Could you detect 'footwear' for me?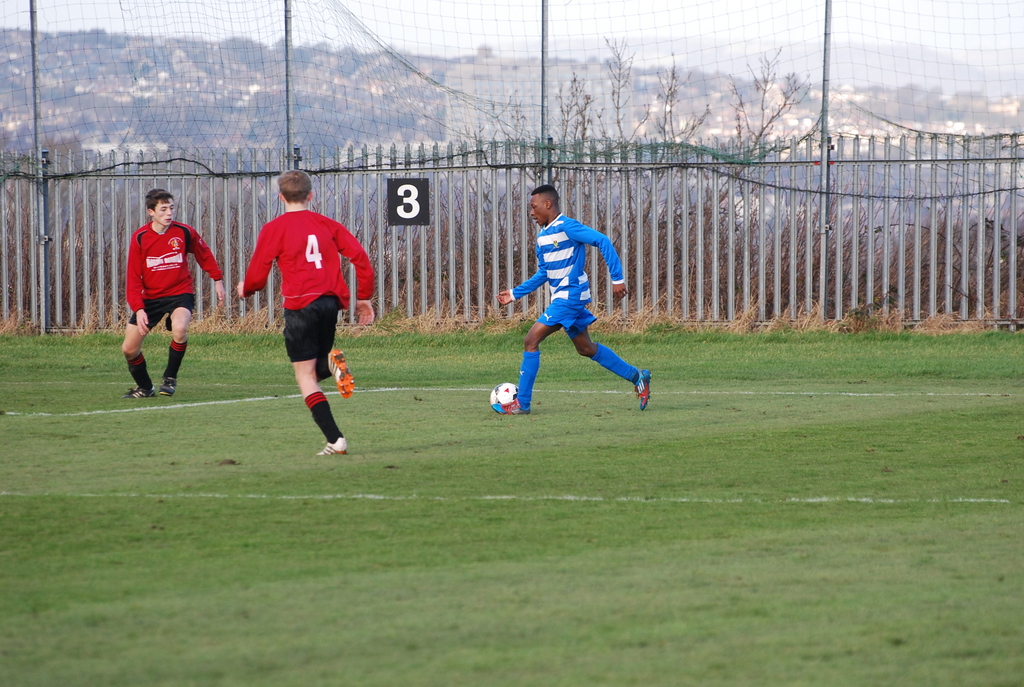
Detection result: pyautogui.locateOnScreen(488, 397, 527, 414).
